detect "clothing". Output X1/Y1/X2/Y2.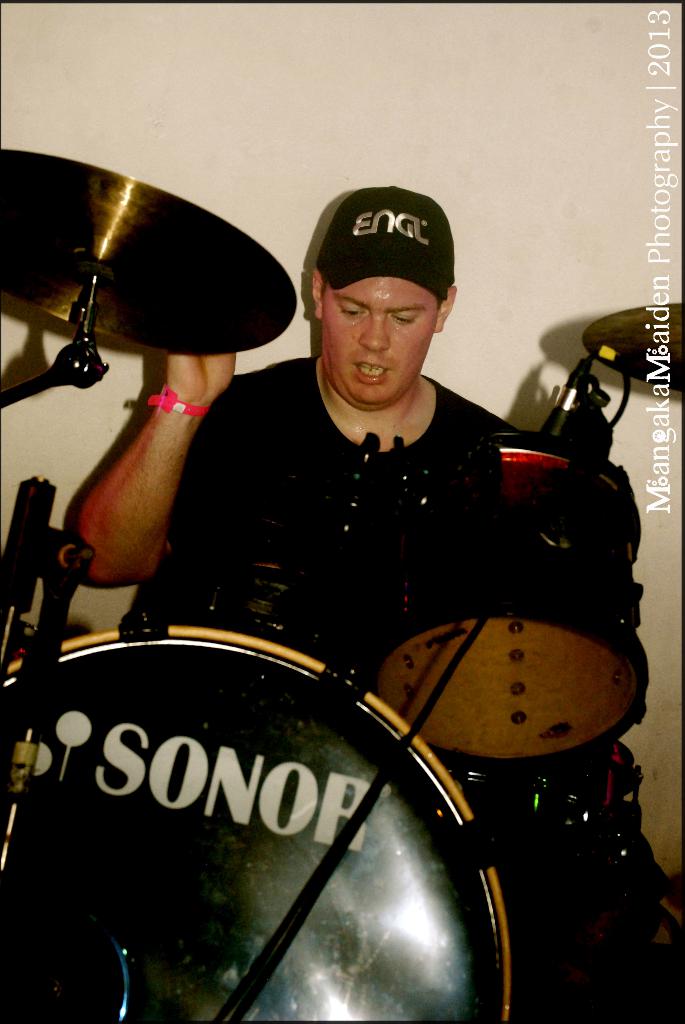
171/332/613/722.
